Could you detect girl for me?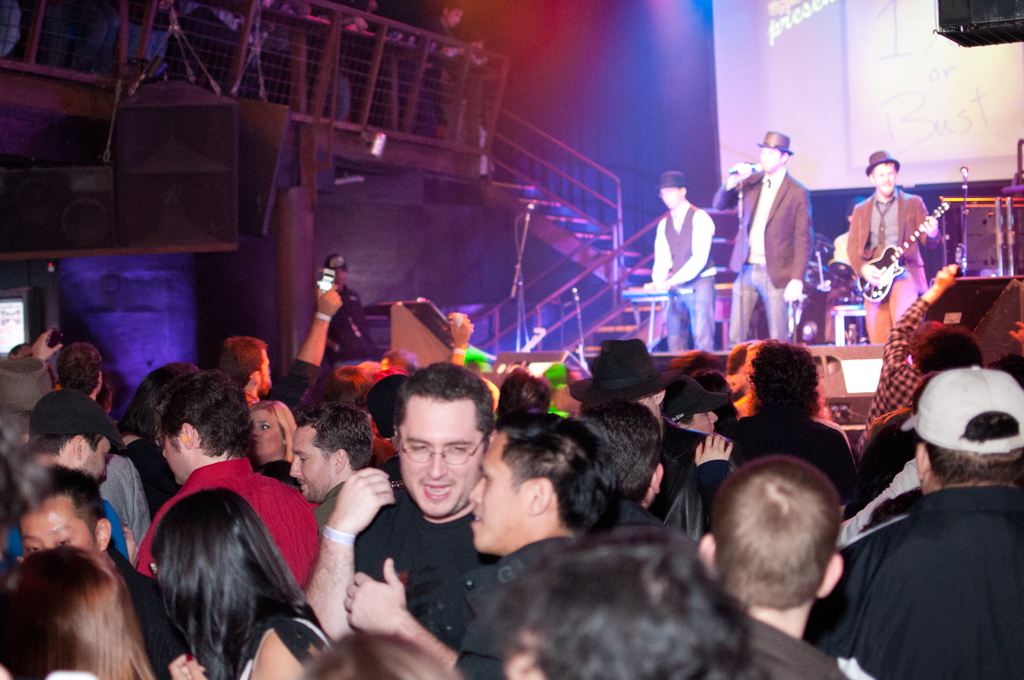
Detection result: (149,486,324,679).
